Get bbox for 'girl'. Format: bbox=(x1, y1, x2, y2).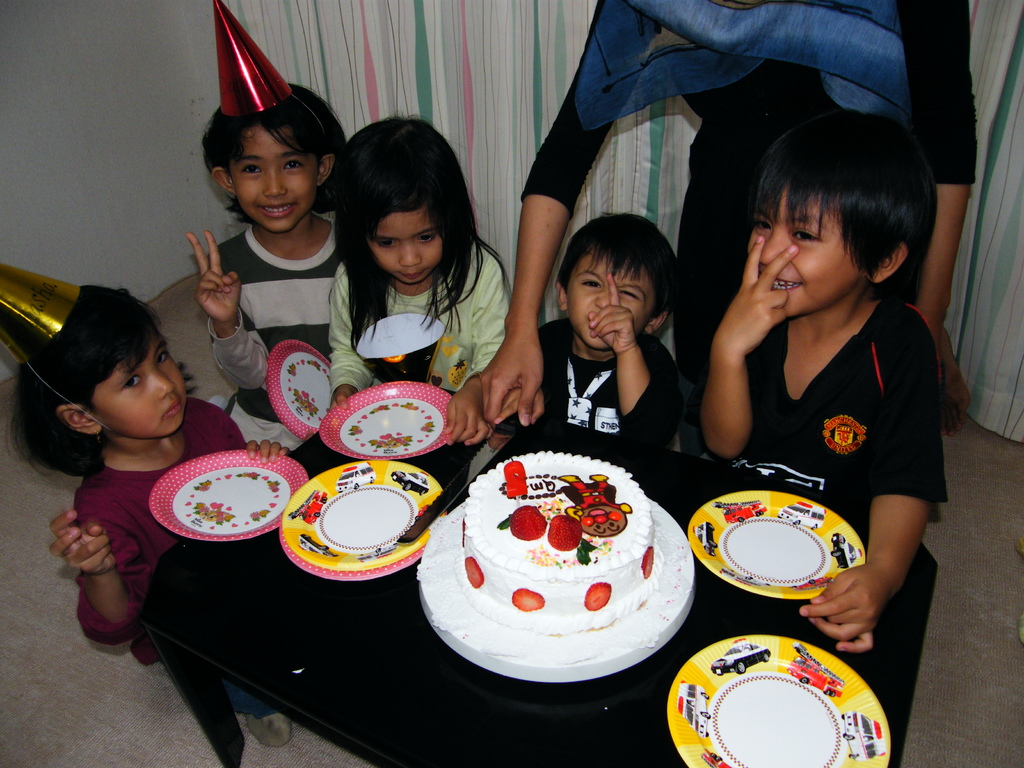
bbox=(0, 266, 294, 749).
